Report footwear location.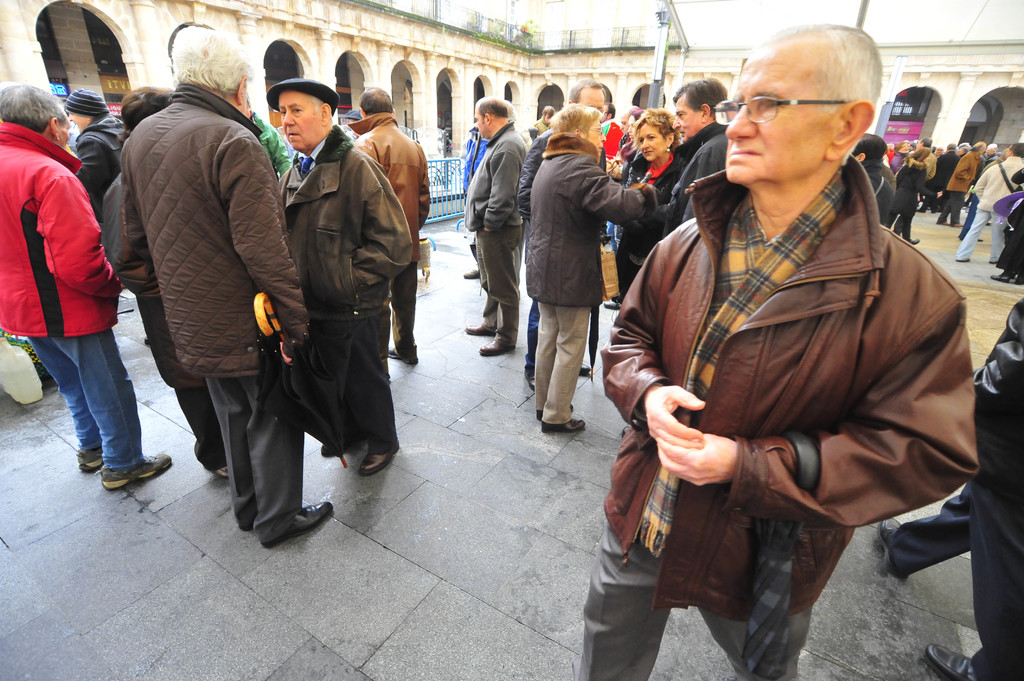
Report: (532, 413, 541, 427).
